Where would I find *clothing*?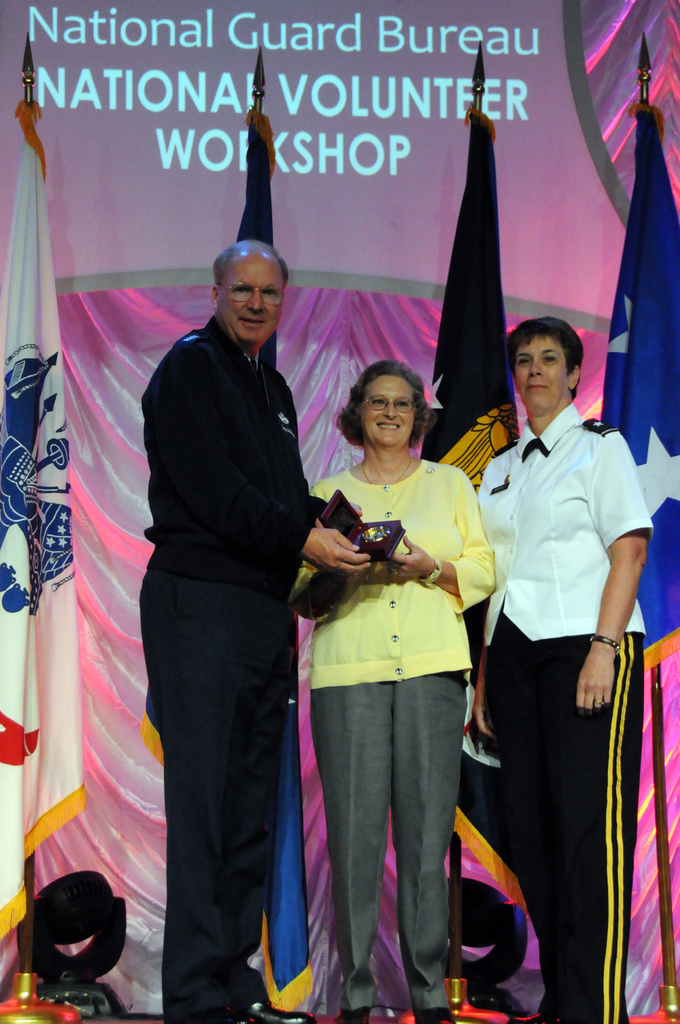
At l=470, t=404, r=661, b=1022.
